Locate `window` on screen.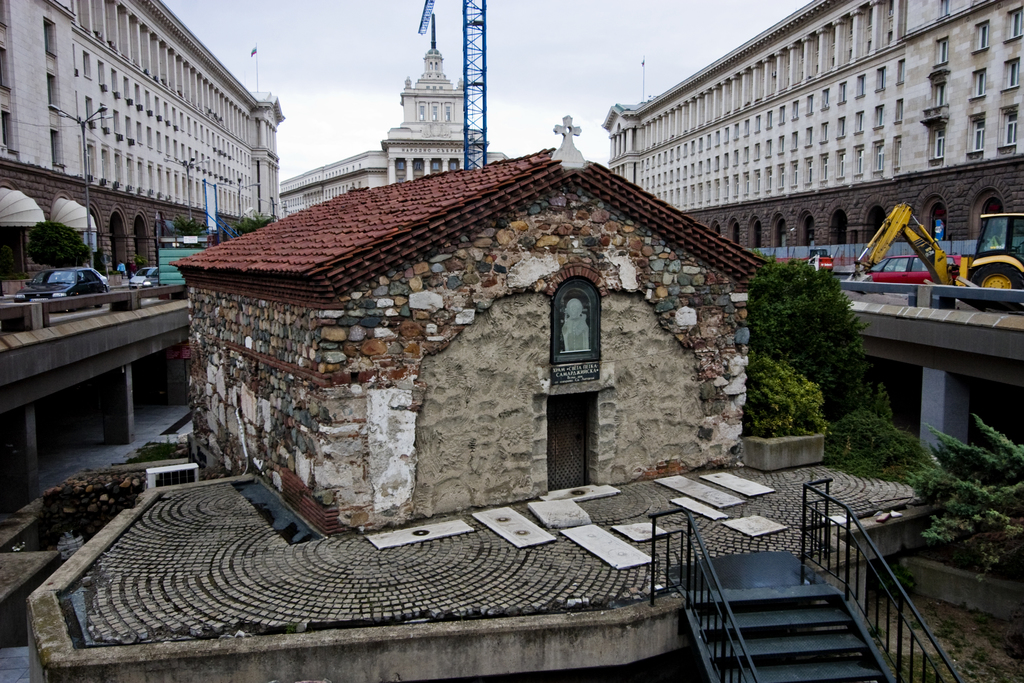
On screen at [444,99,456,119].
